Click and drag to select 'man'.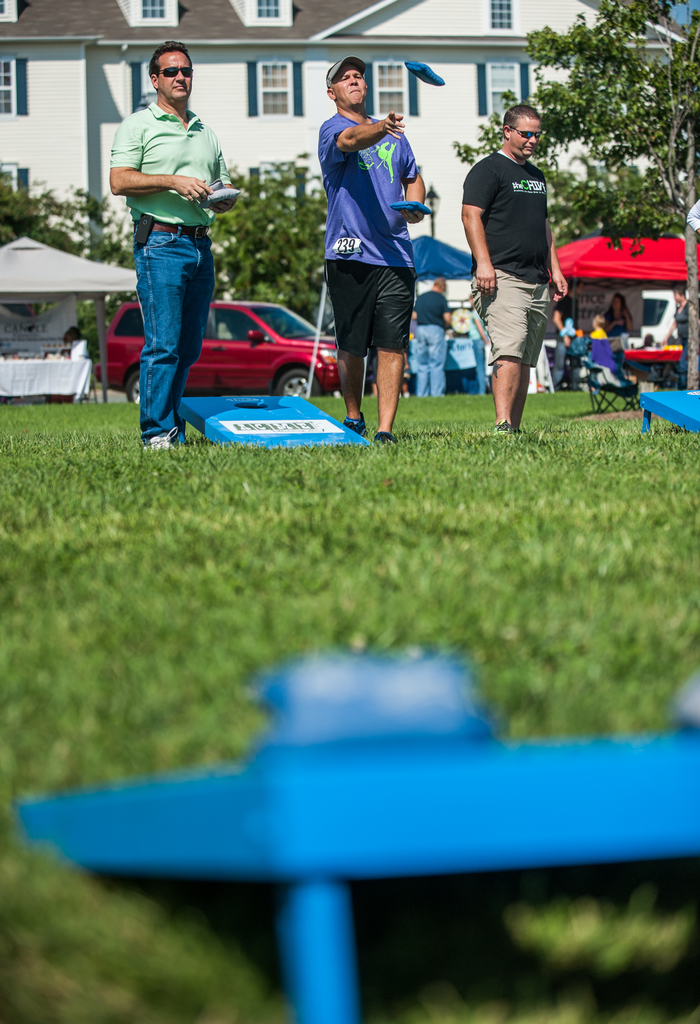
Selection: l=551, t=285, r=578, b=388.
